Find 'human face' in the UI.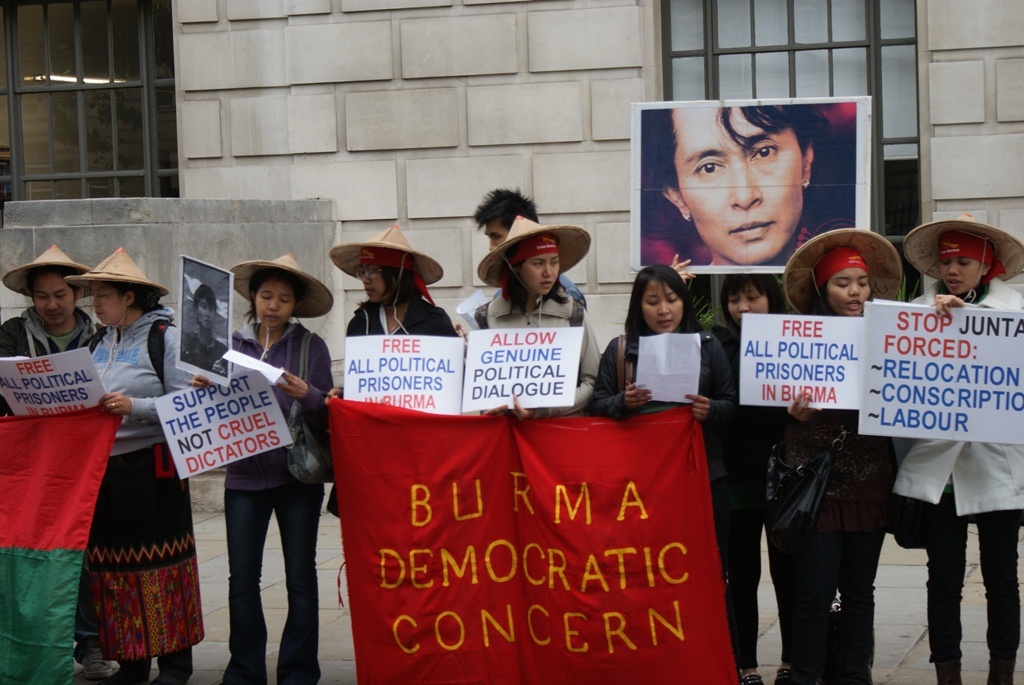
UI element at pyautogui.locateOnScreen(257, 282, 293, 326).
